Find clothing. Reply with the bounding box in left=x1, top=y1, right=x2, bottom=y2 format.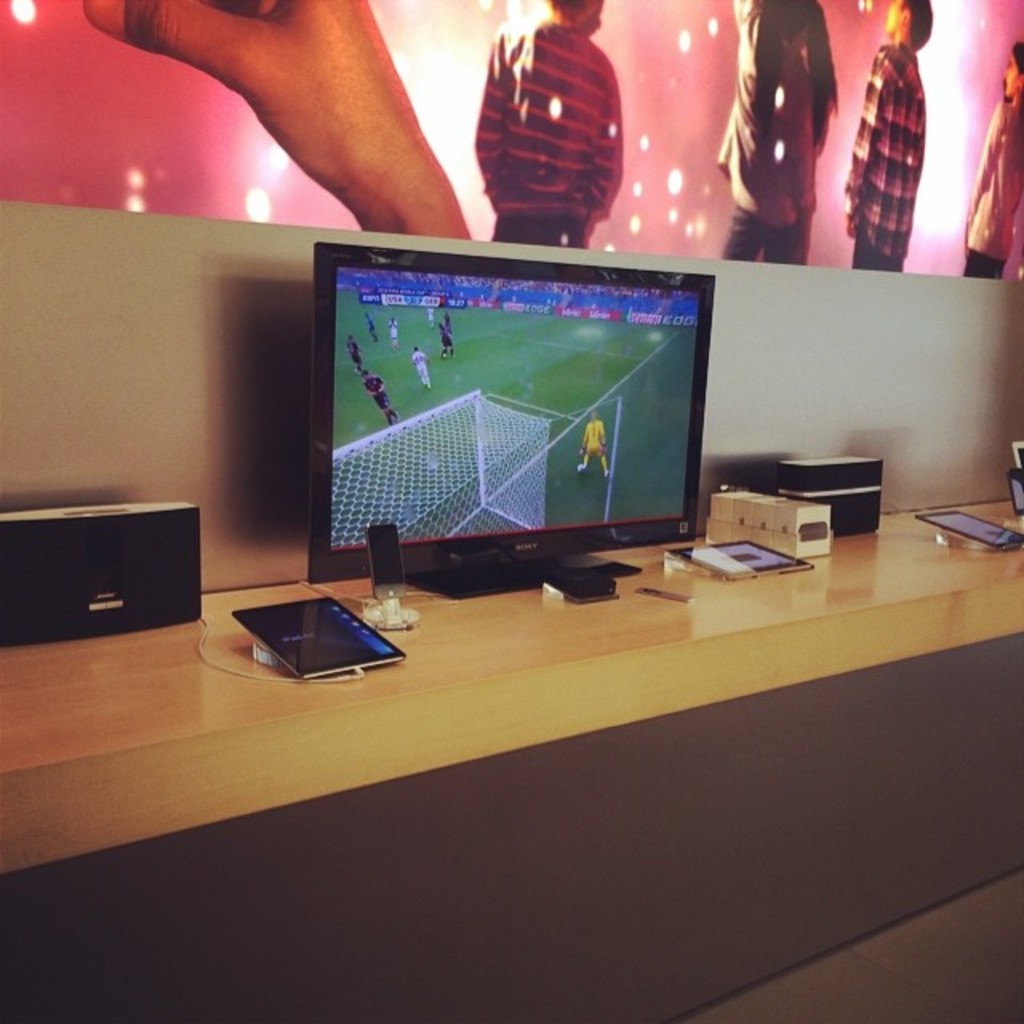
left=363, top=376, right=387, bottom=410.
